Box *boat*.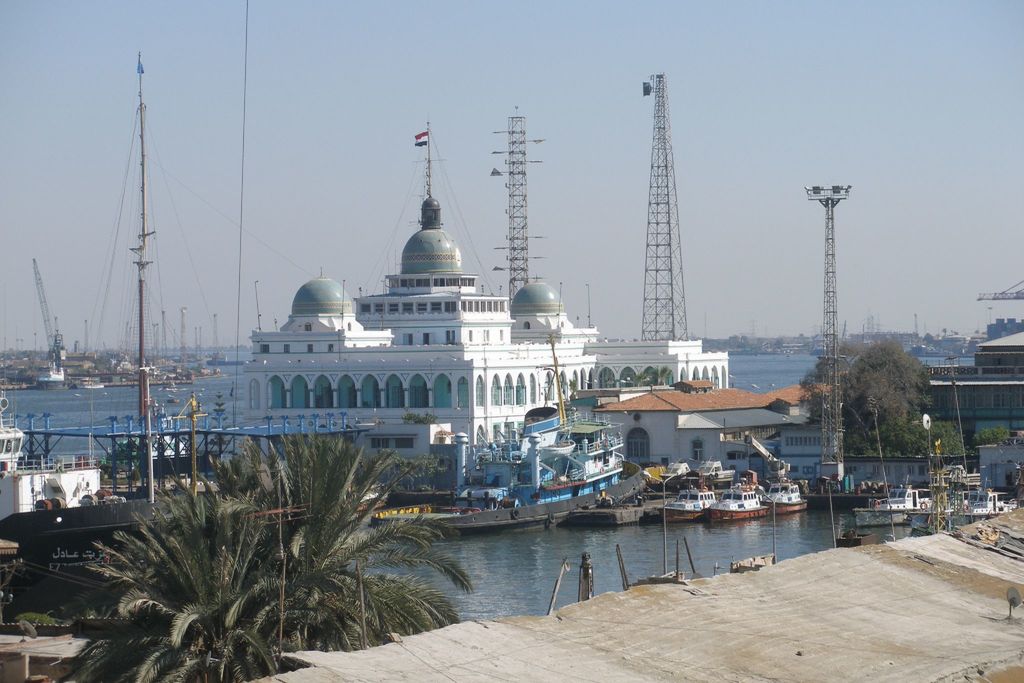
region(660, 458, 692, 489).
